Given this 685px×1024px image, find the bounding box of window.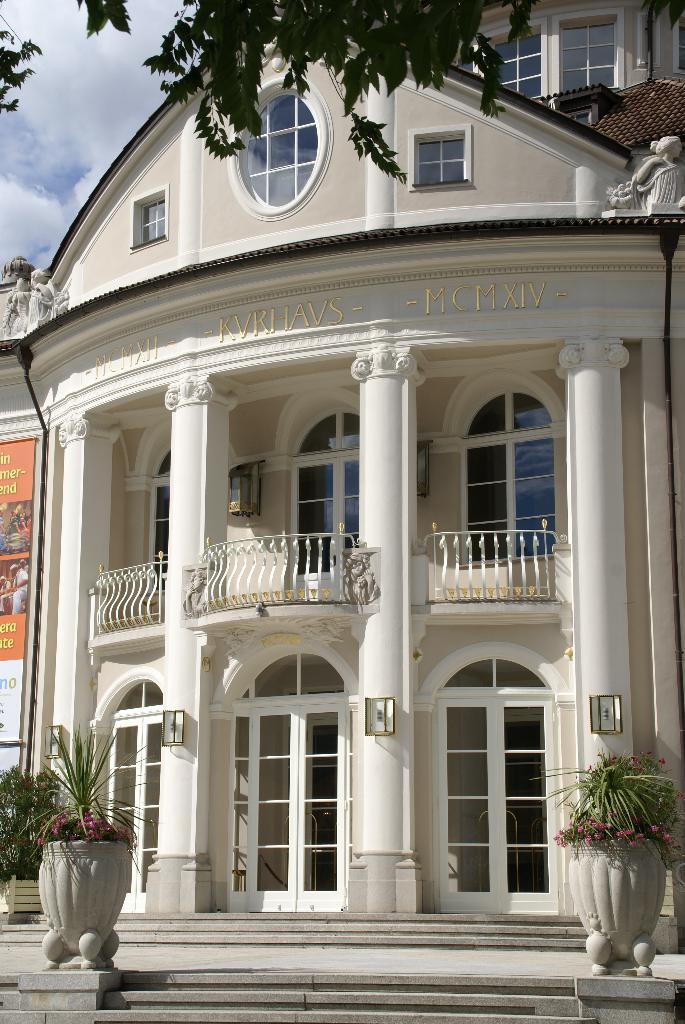
box=[346, 451, 367, 533].
